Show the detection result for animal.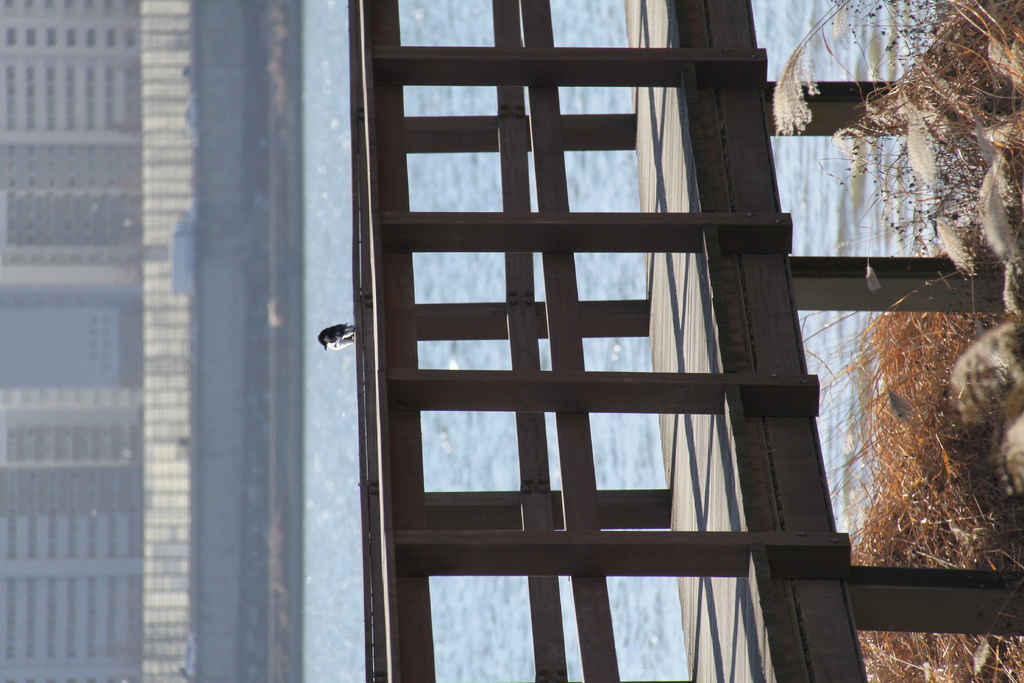
left=315, top=319, right=356, bottom=350.
